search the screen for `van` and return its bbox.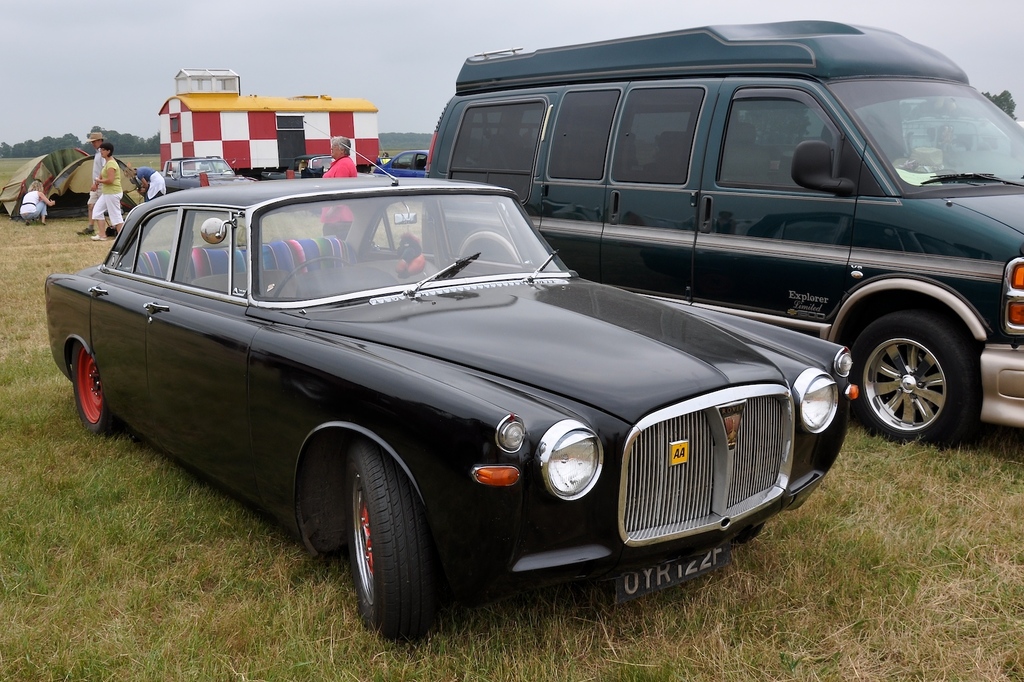
Found: bbox(420, 15, 1023, 447).
